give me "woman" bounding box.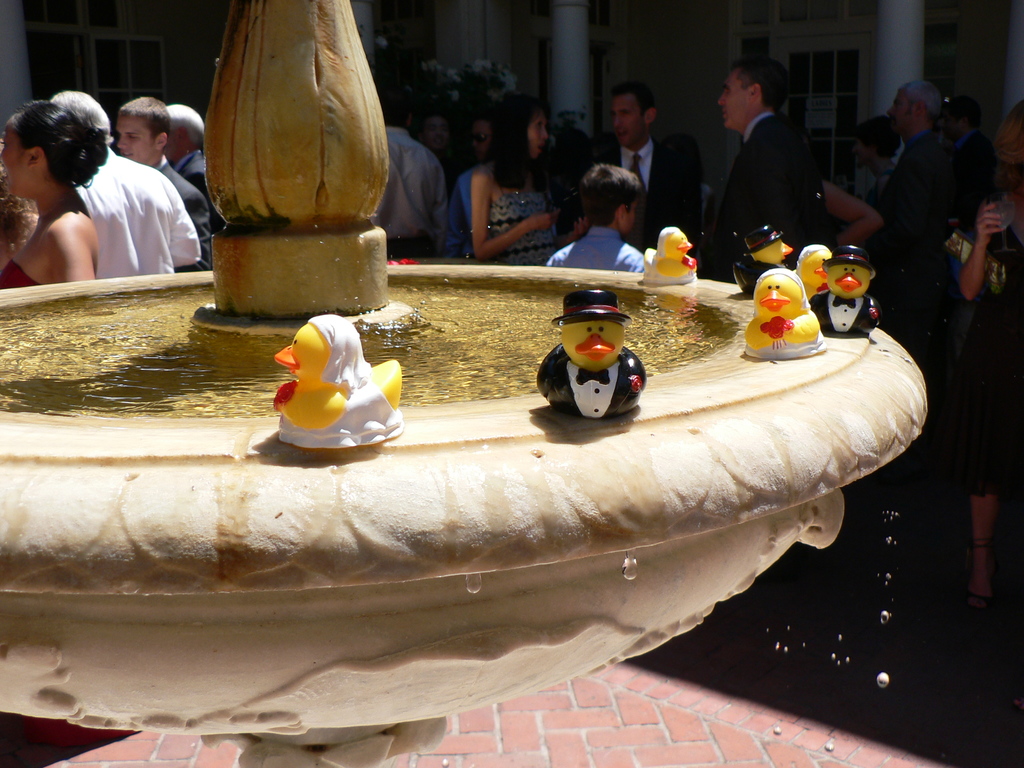
0 99 109 284.
